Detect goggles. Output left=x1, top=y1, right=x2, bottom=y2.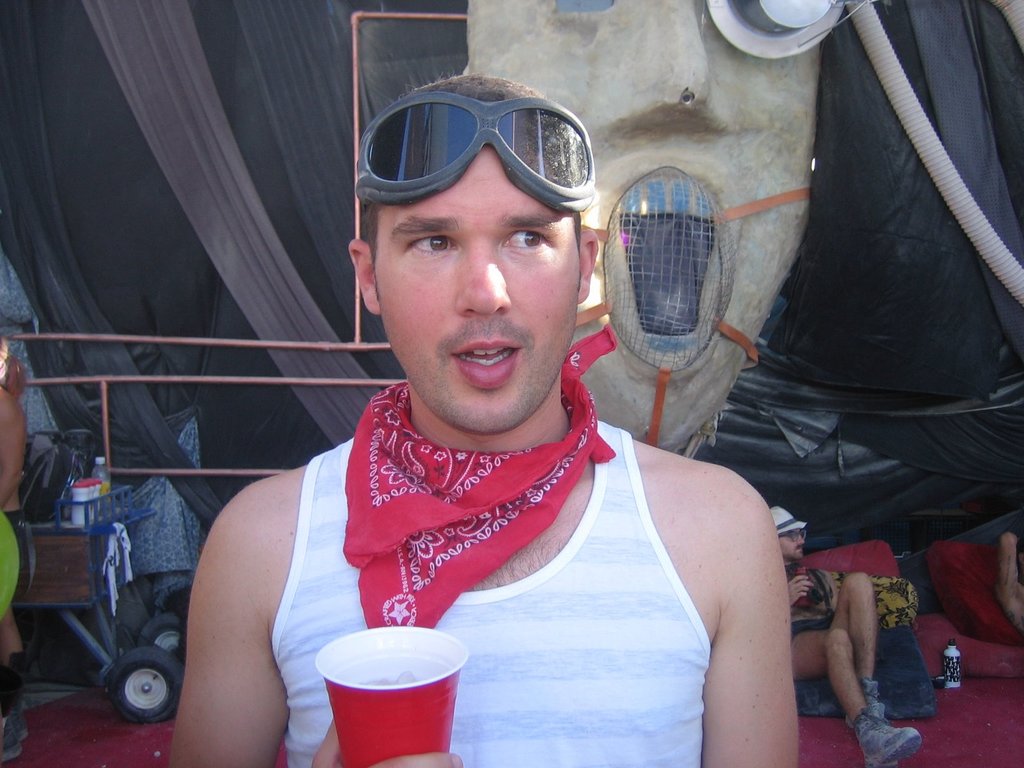
left=358, top=80, right=607, bottom=198.
